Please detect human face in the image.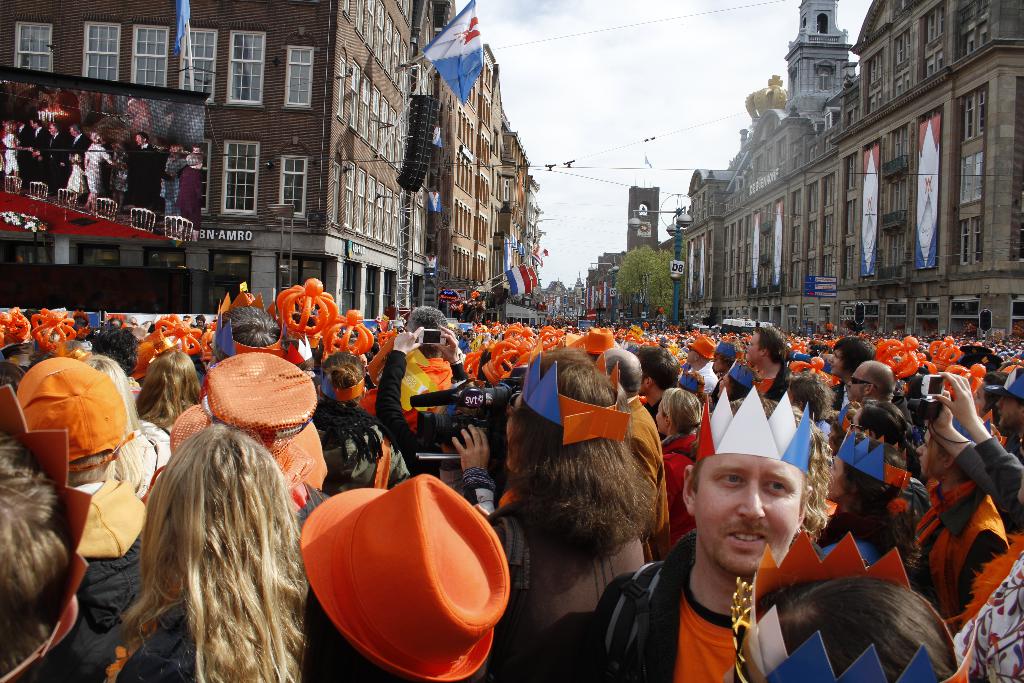
(191,147,199,154).
